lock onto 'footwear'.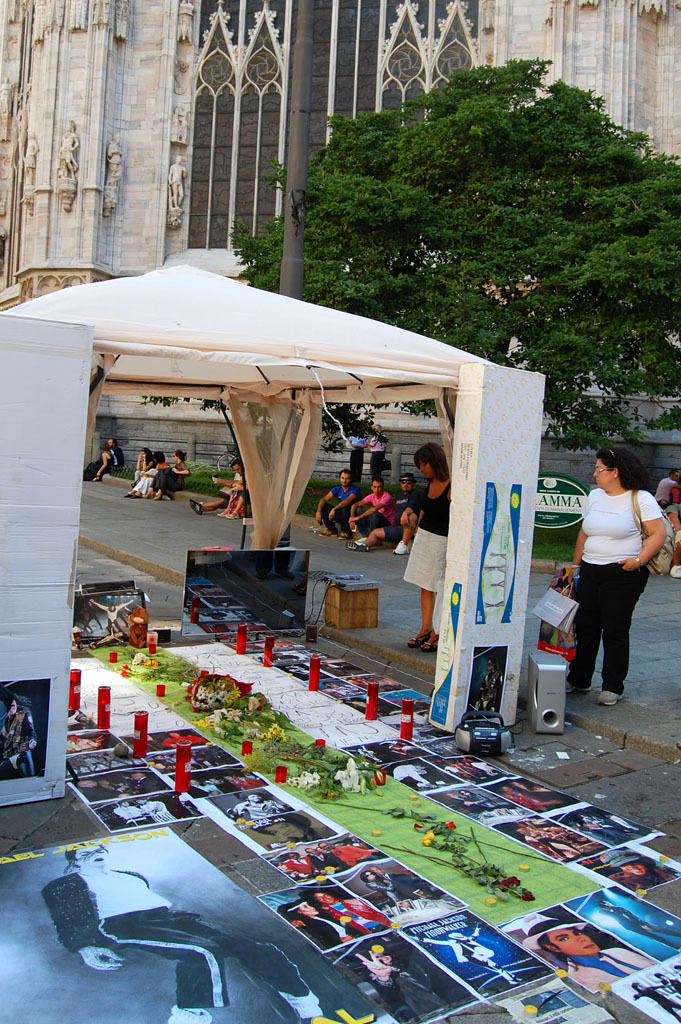
Locked: box=[227, 509, 241, 521].
